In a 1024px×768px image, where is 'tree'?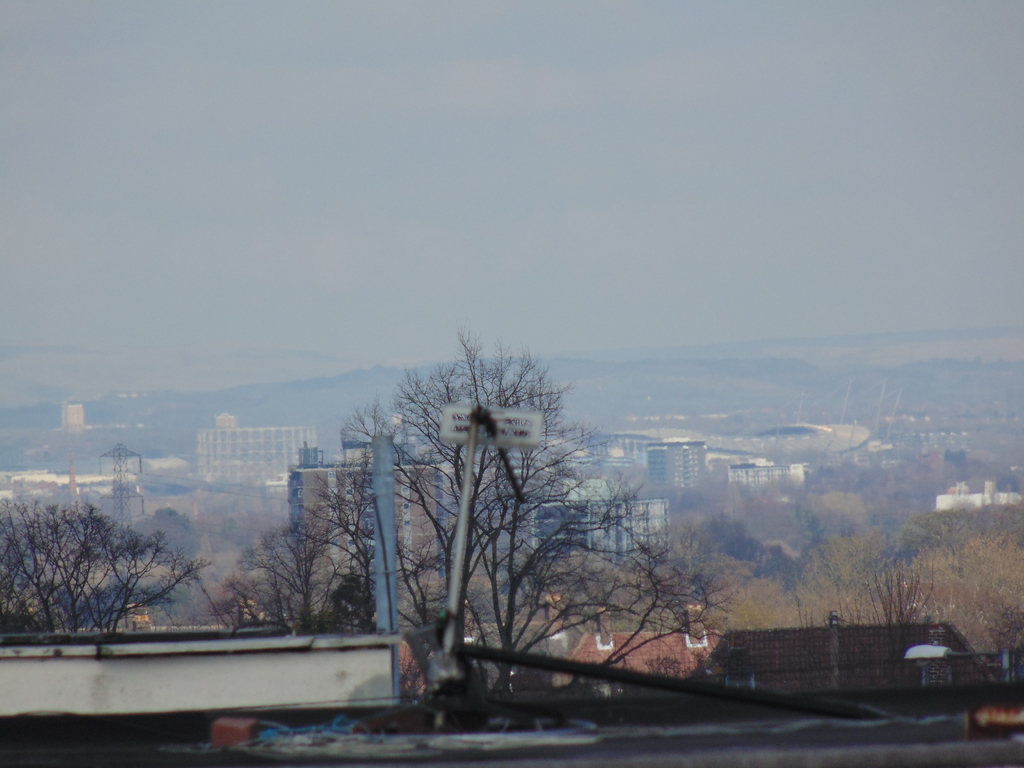
bbox=(17, 489, 173, 639).
